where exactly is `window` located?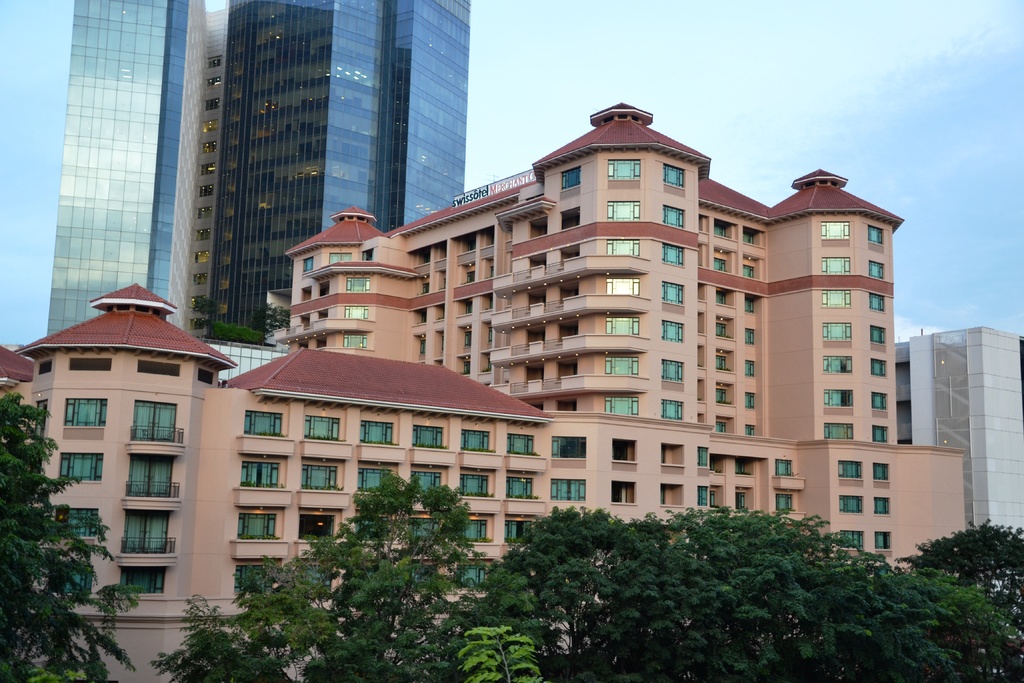
Its bounding box is l=660, t=320, r=683, b=343.
